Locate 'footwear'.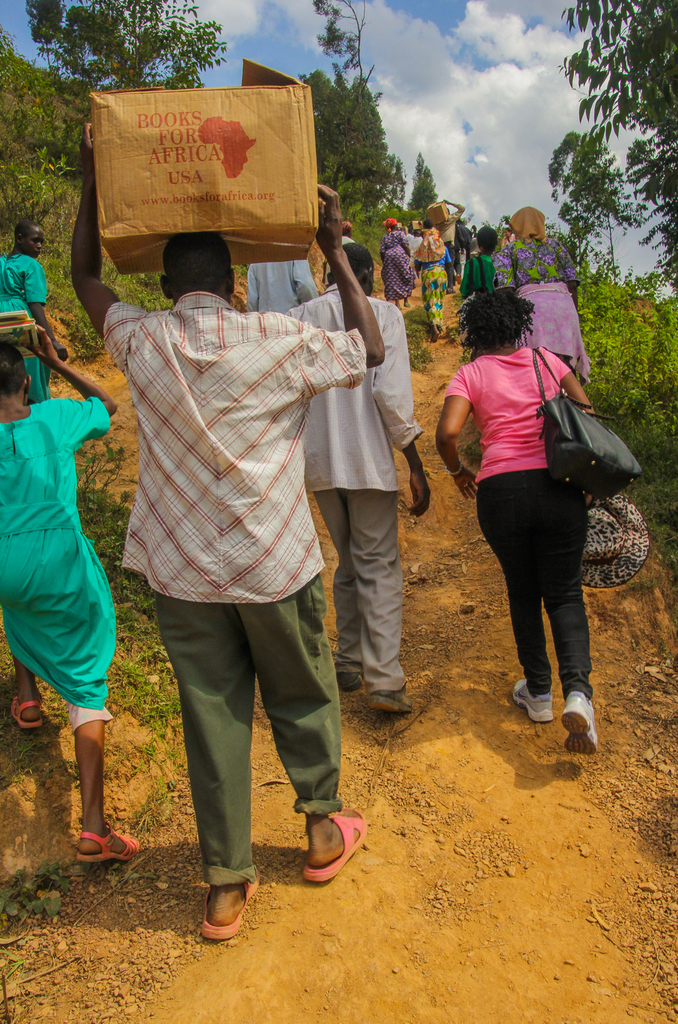
Bounding box: pyautogui.locateOnScreen(566, 690, 601, 760).
